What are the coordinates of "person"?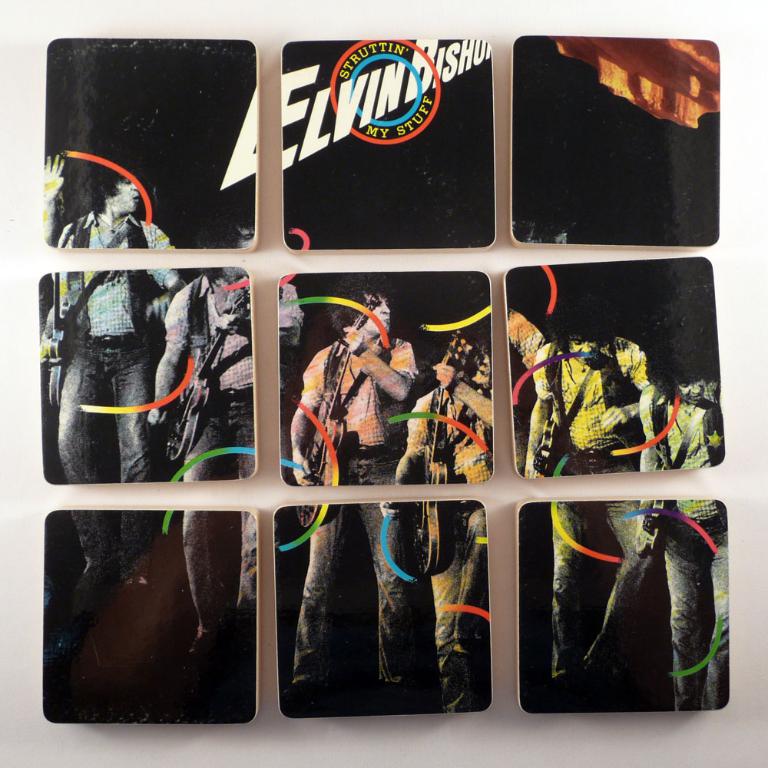
rect(607, 357, 723, 709).
